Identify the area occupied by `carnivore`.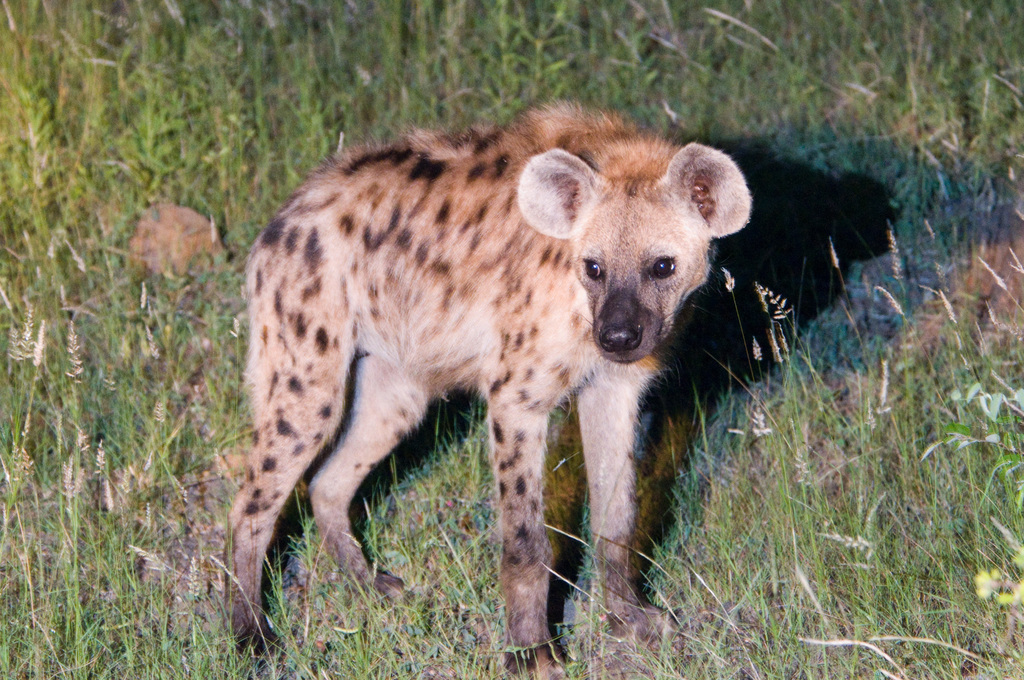
Area: 216 94 756 679.
